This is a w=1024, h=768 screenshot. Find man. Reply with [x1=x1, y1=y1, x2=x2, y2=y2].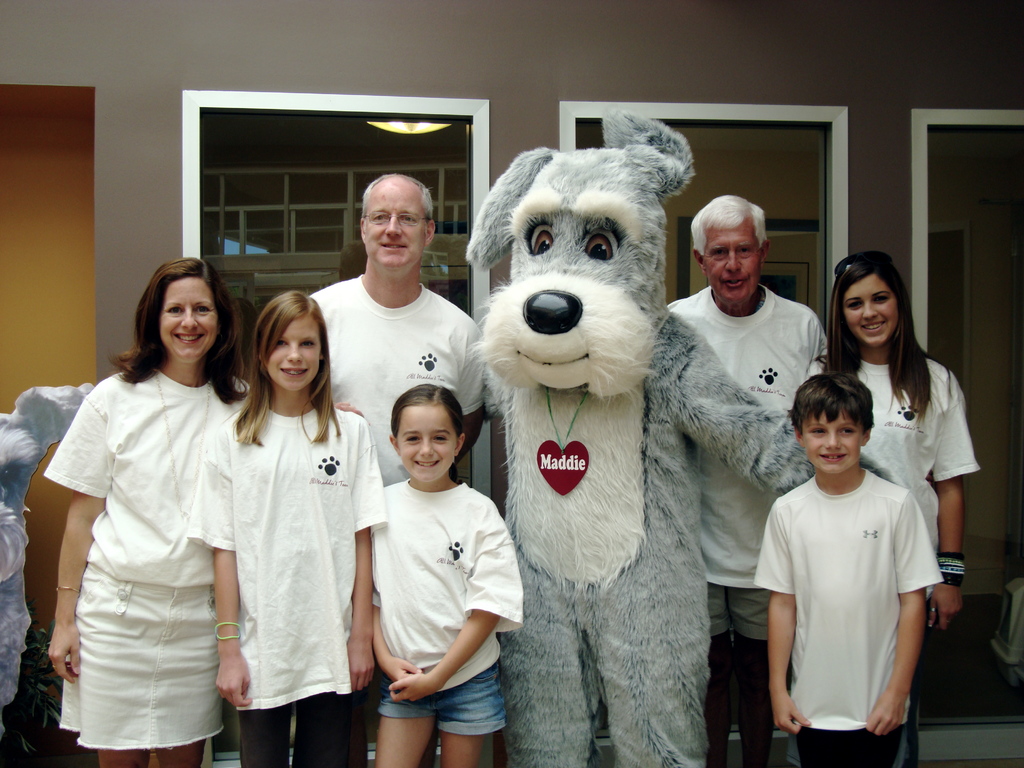
[x1=665, y1=193, x2=832, y2=767].
